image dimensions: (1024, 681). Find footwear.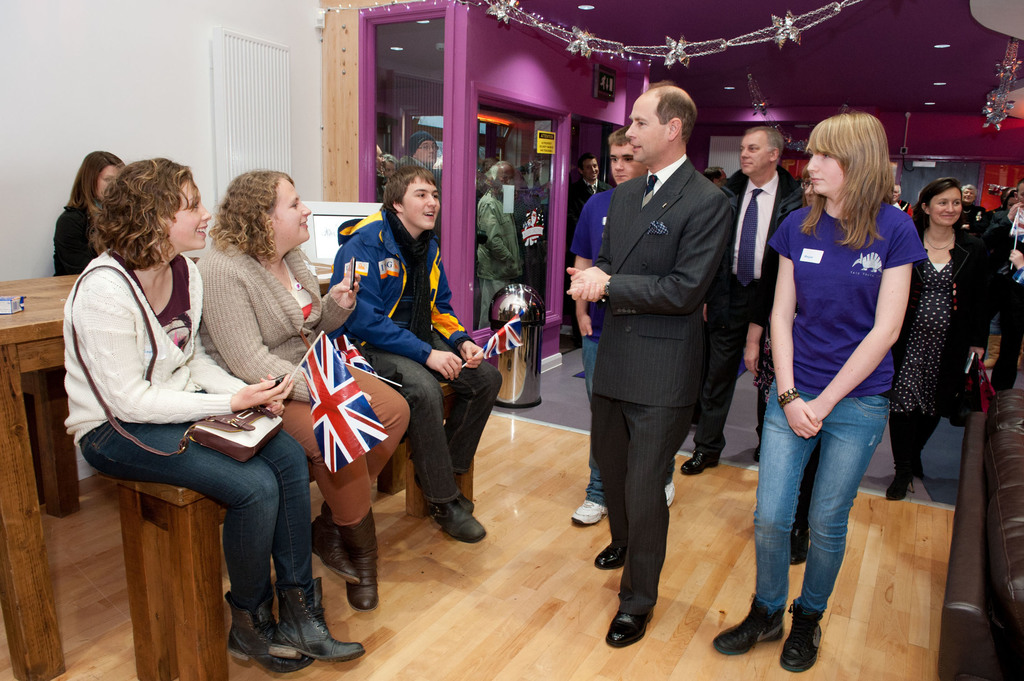
detection(883, 469, 911, 499).
